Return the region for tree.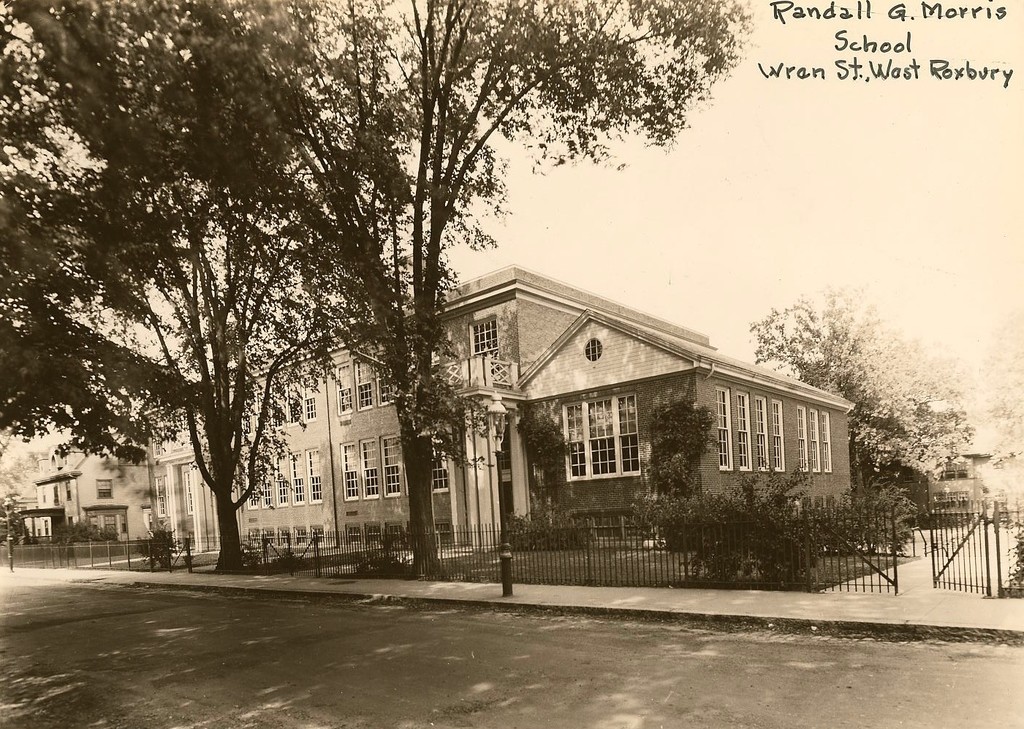
Rect(0, 442, 41, 543).
